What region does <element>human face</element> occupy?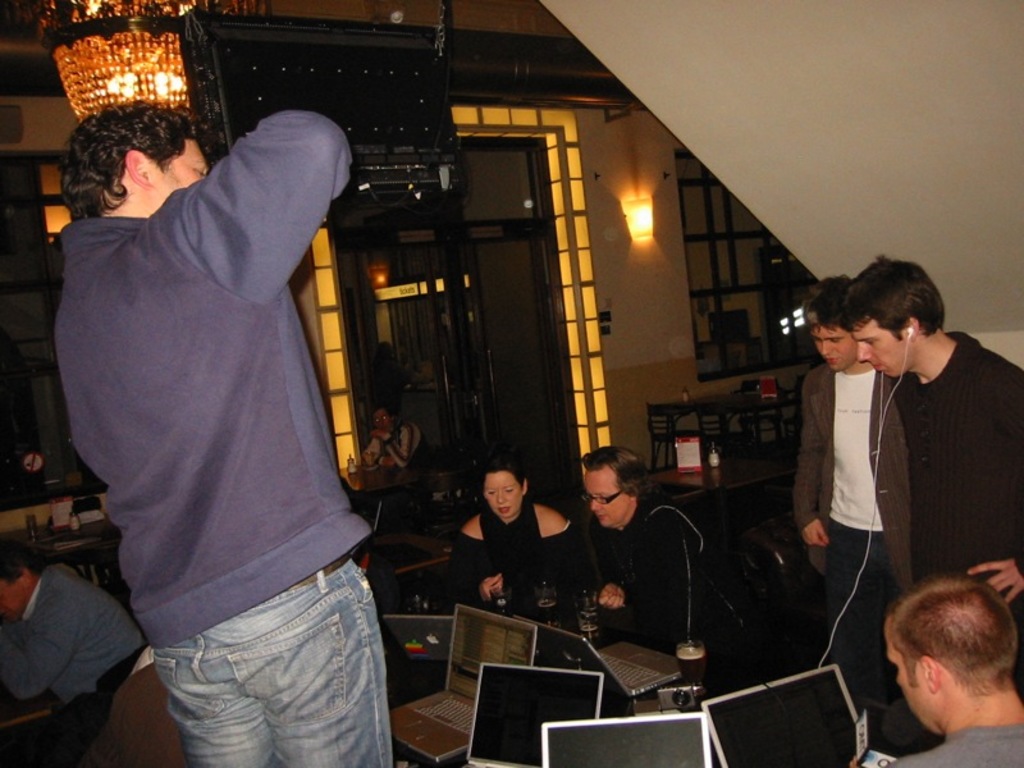
select_region(809, 324, 855, 370).
